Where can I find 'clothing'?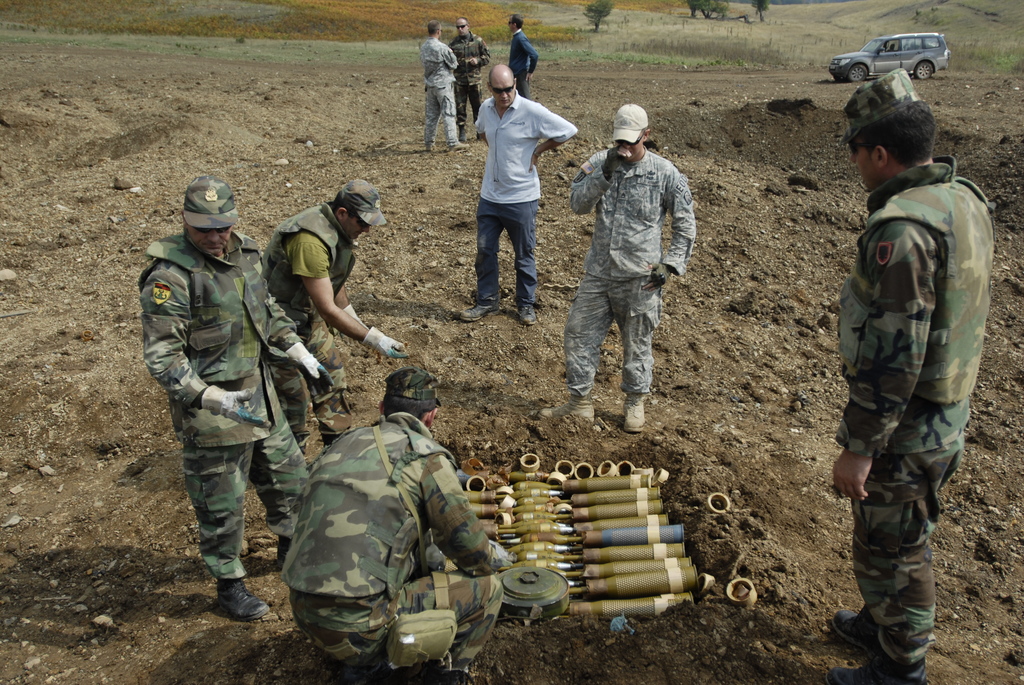
You can find it at box=[446, 30, 492, 132].
